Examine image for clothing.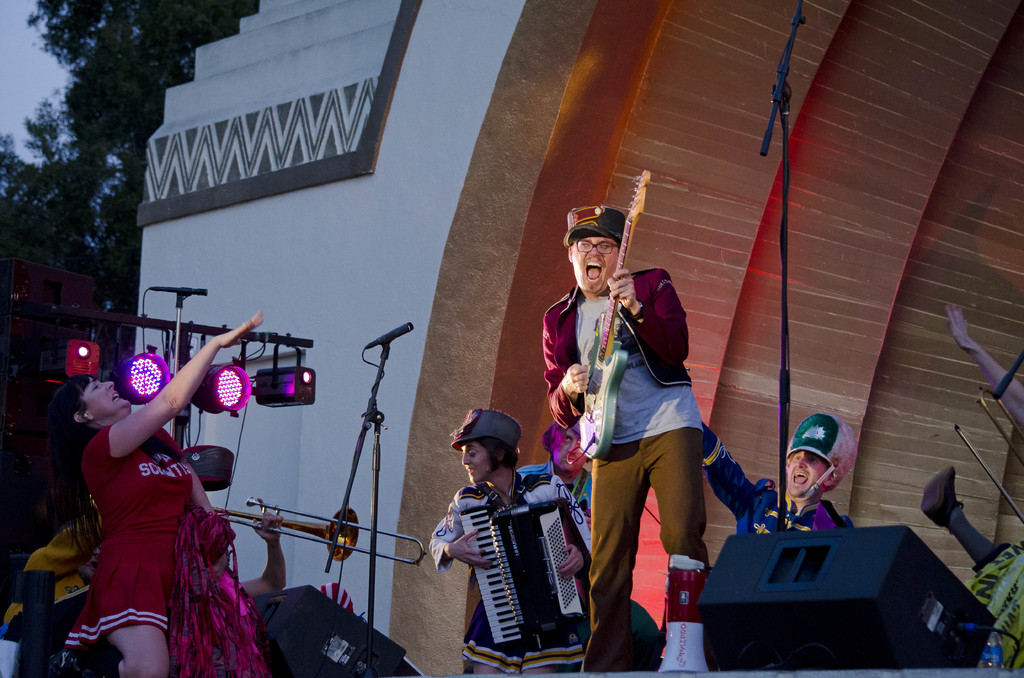
Examination result: region(694, 428, 850, 541).
